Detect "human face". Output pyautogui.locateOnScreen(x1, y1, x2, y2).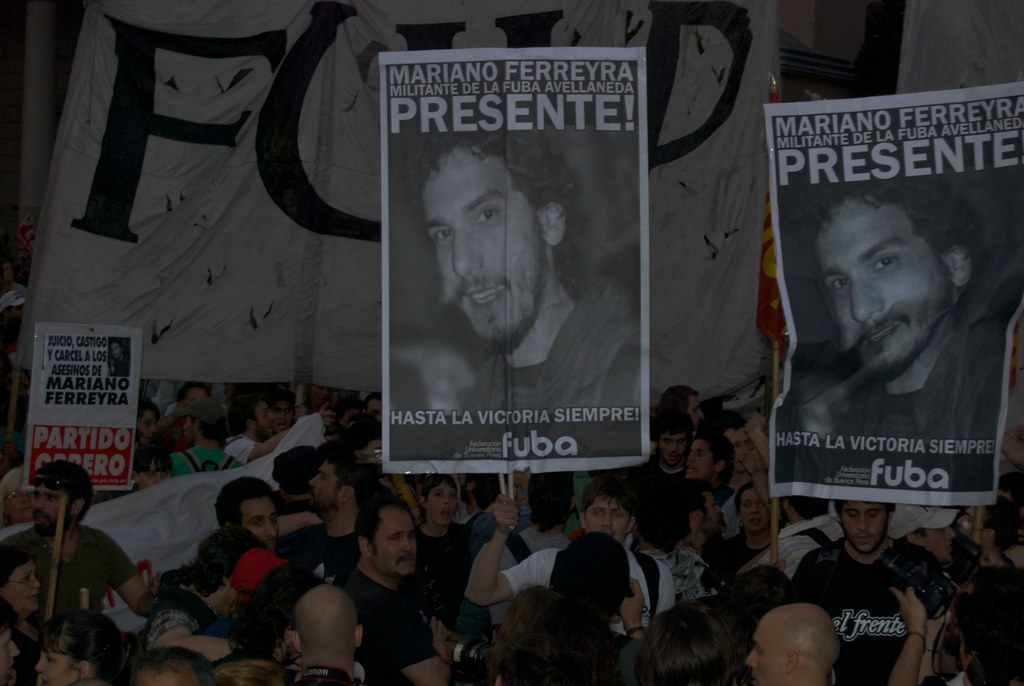
pyautogui.locateOnScreen(315, 381, 335, 402).
